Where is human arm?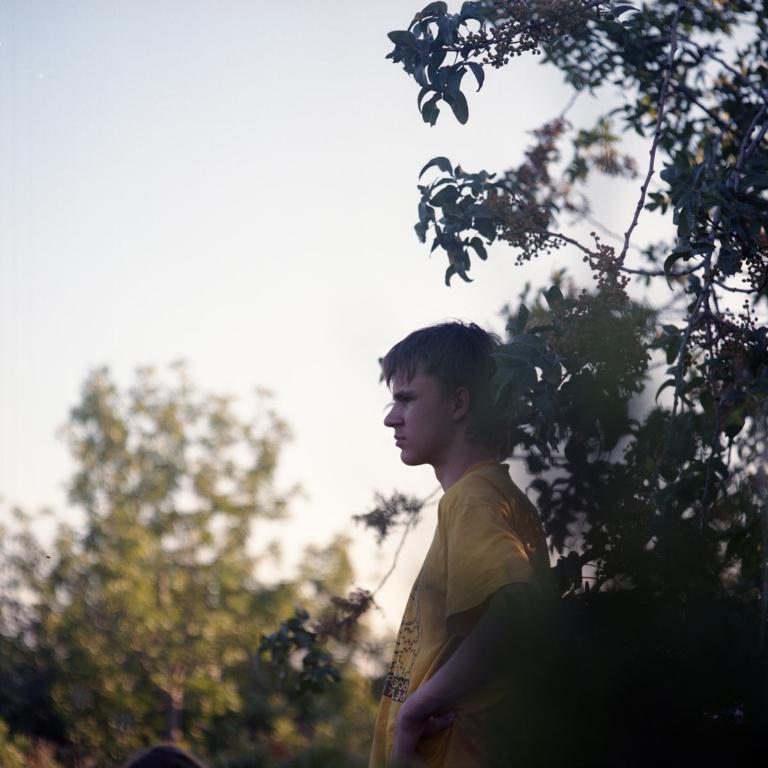
{"left": 397, "top": 491, "right": 530, "bottom": 767}.
